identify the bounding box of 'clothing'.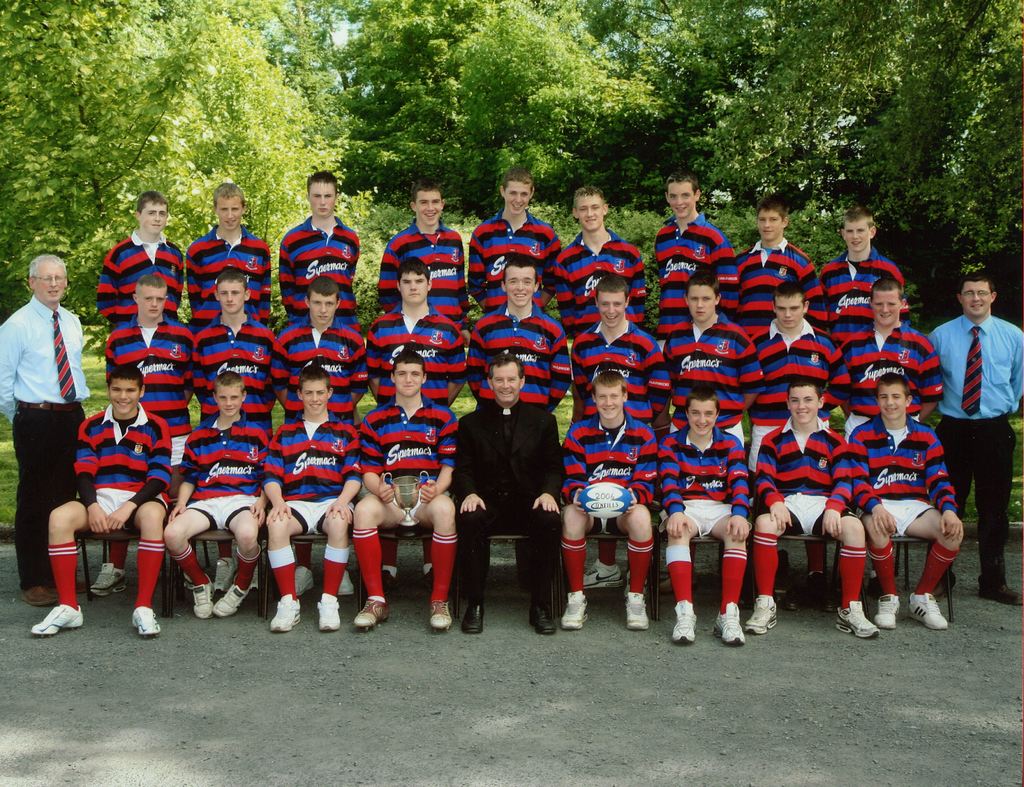
region(470, 304, 567, 411).
